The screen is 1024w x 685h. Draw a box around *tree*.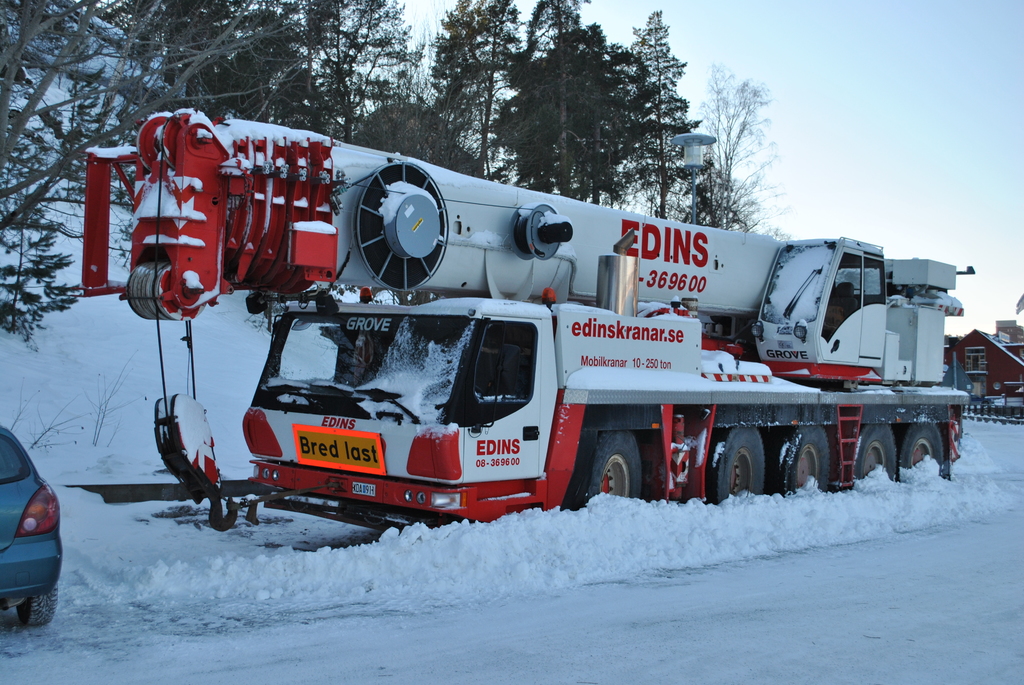
Rect(452, 42, 724, 167).
